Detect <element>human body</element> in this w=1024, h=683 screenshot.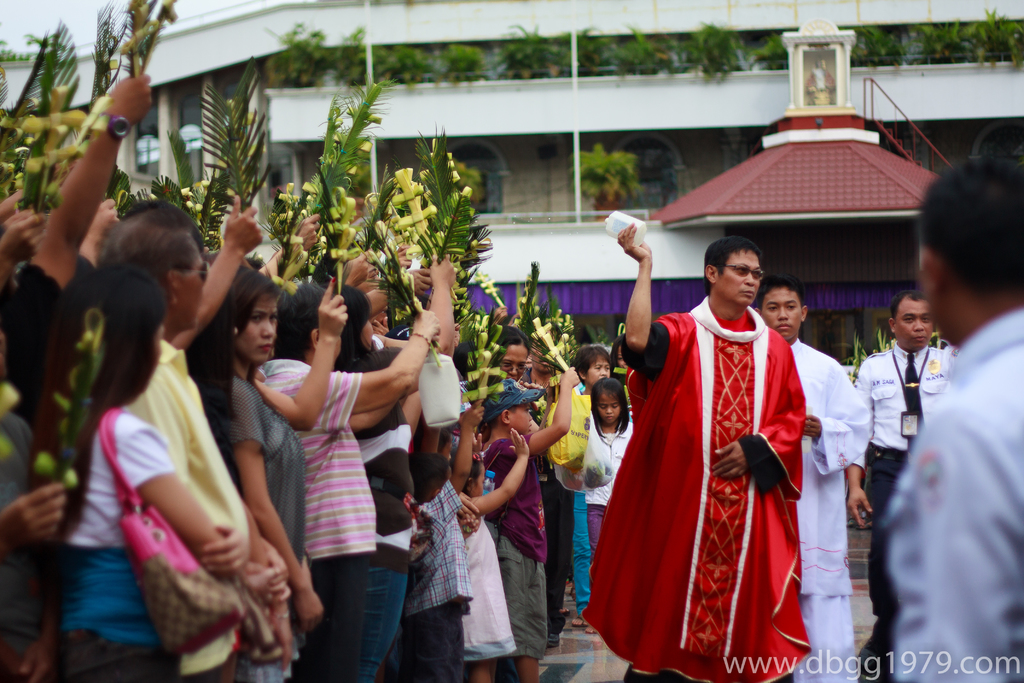
Detection: box=[607, 195, 830, 682].
